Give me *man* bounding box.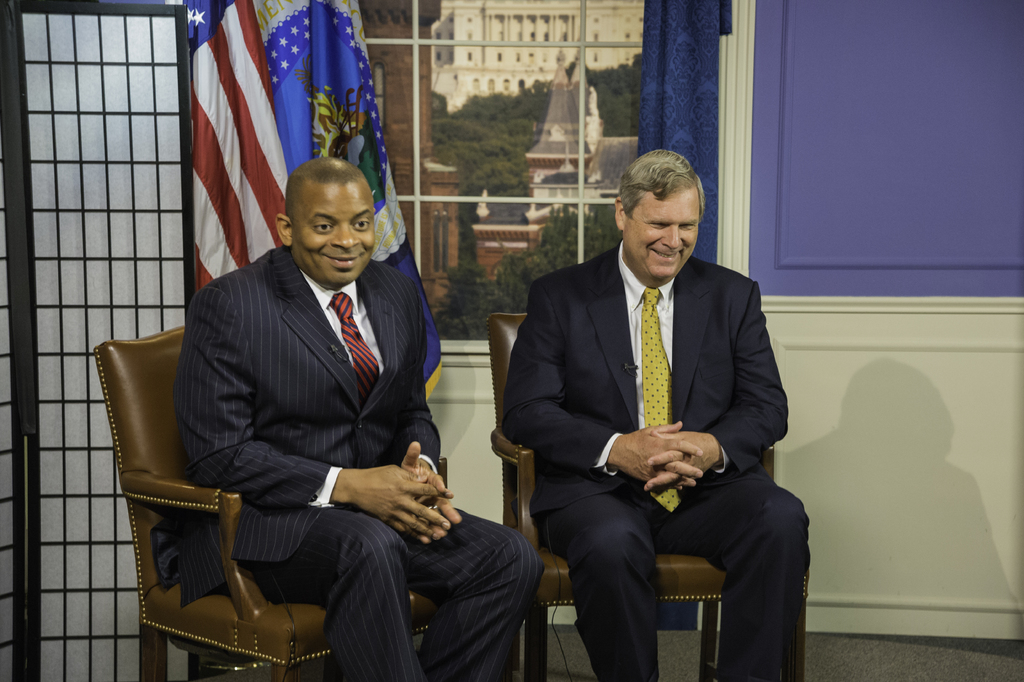
(172,157,544,681).
